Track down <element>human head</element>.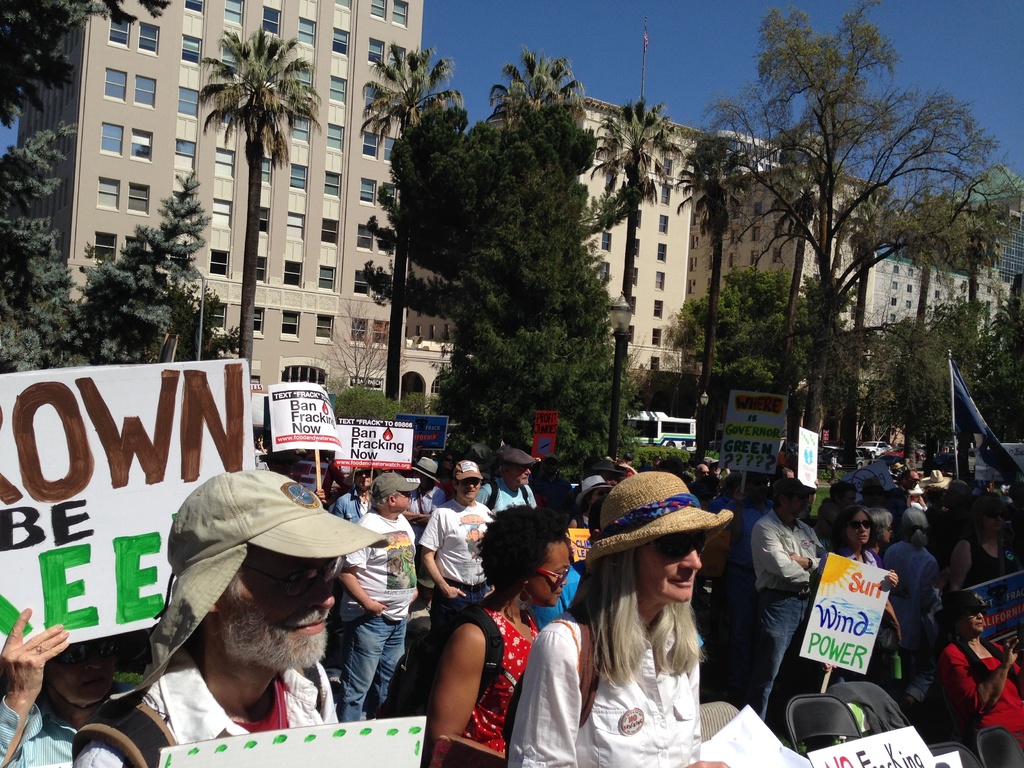
Tracked to rect(600, 468, 706, 602).
